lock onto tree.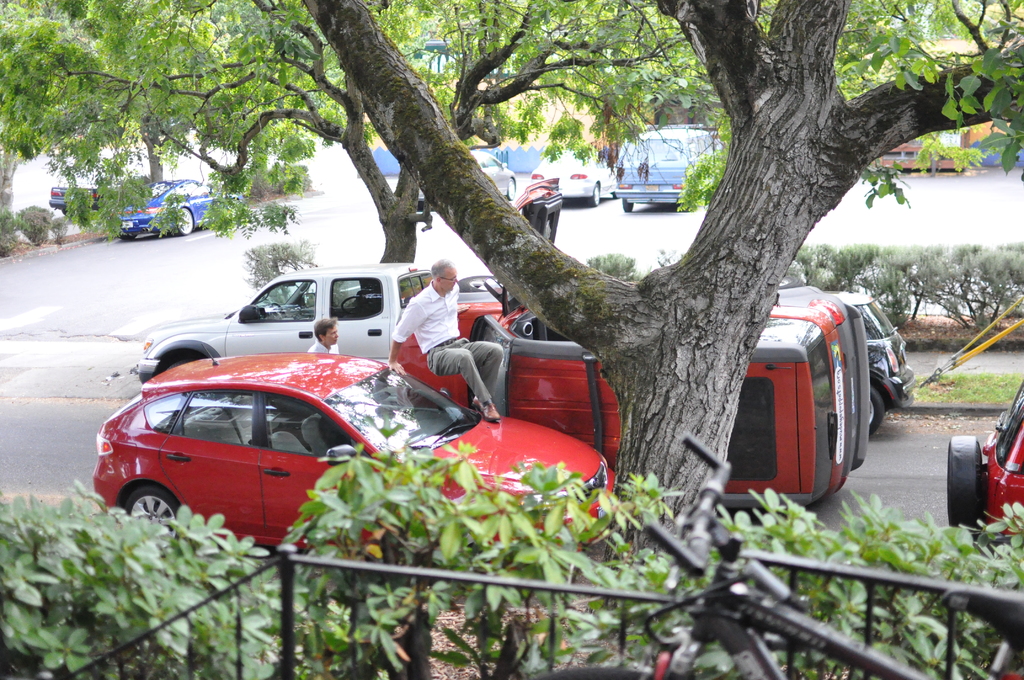
Locked: 925 147 940 176.
